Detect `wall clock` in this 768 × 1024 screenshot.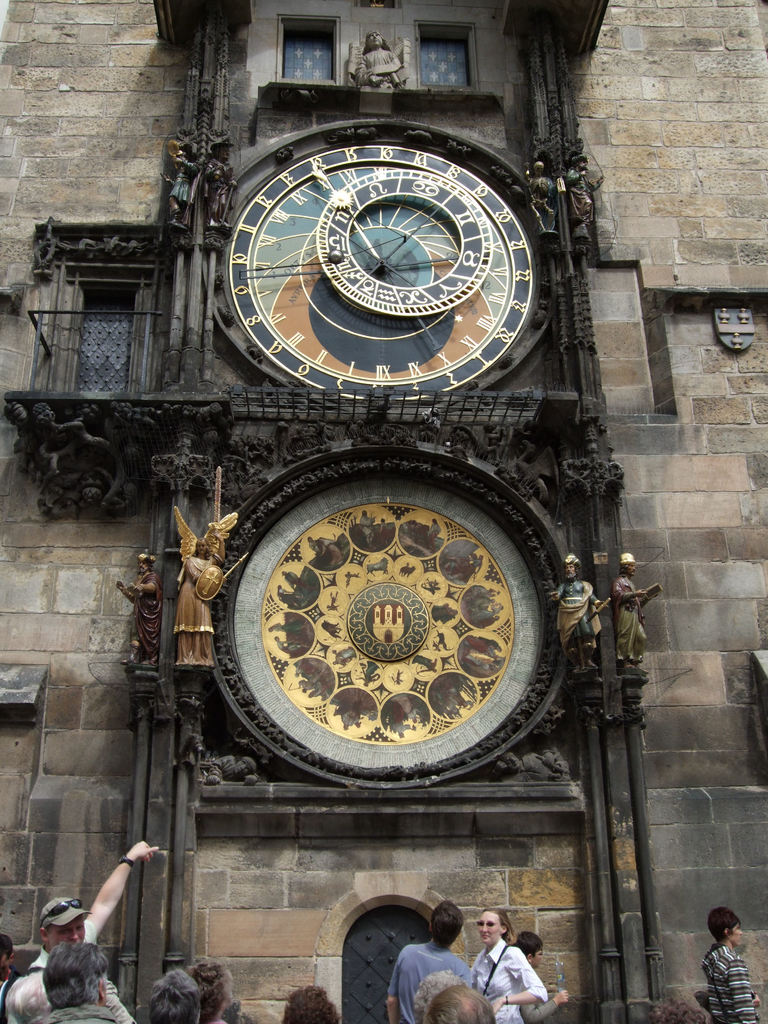
Detection: box=[200, 111, 577, 406].
